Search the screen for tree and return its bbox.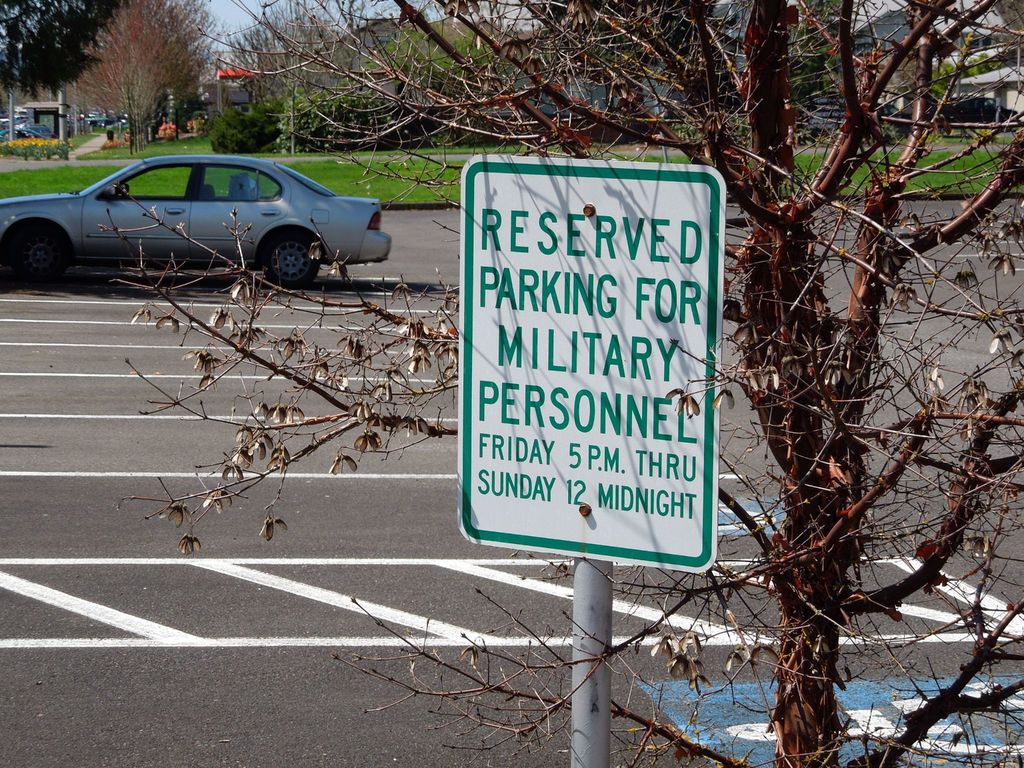
Found: <region>0, 0, 136, 98</region>.
